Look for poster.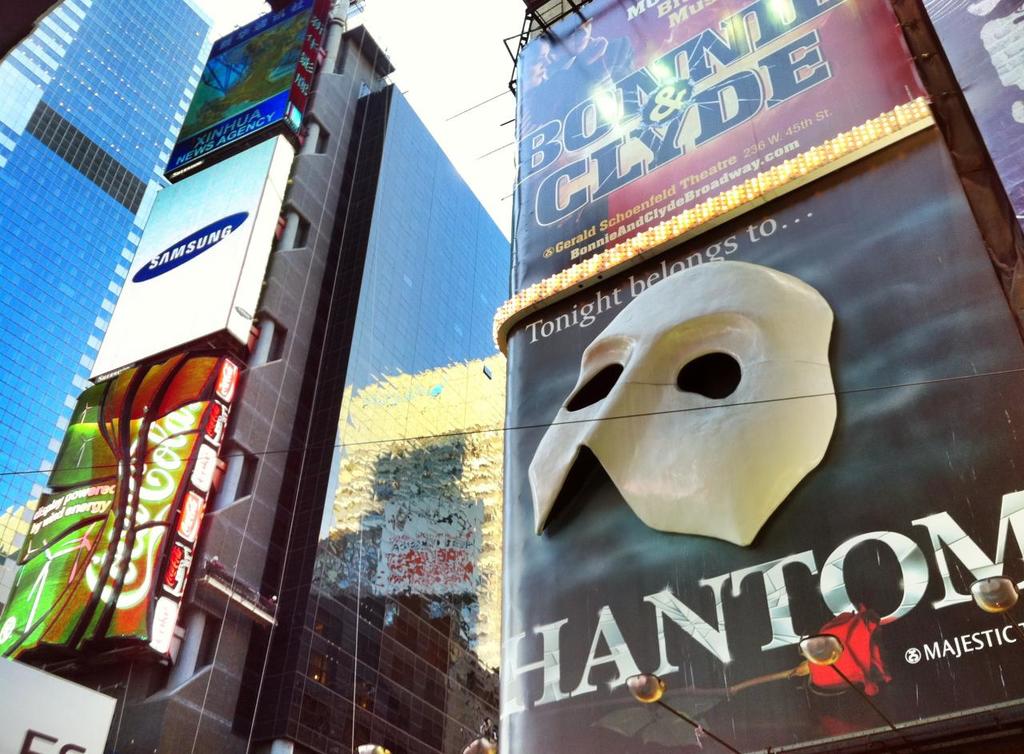
Found: [507,0,930,298].
